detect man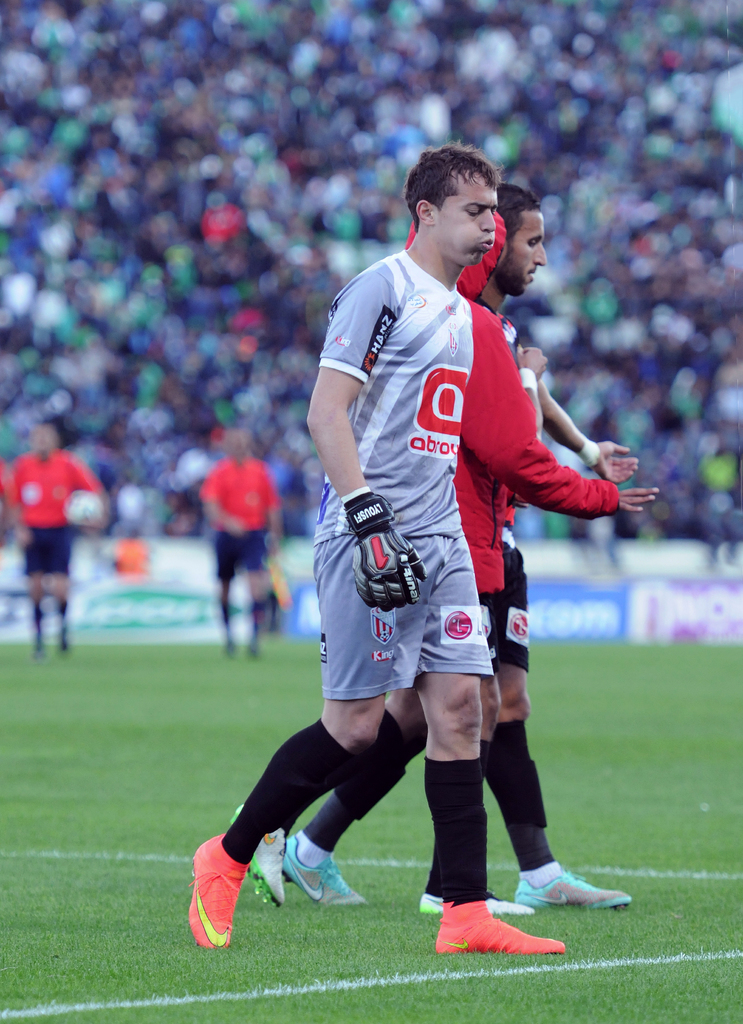
x1=281 y1=186 x2=619 y2=910
